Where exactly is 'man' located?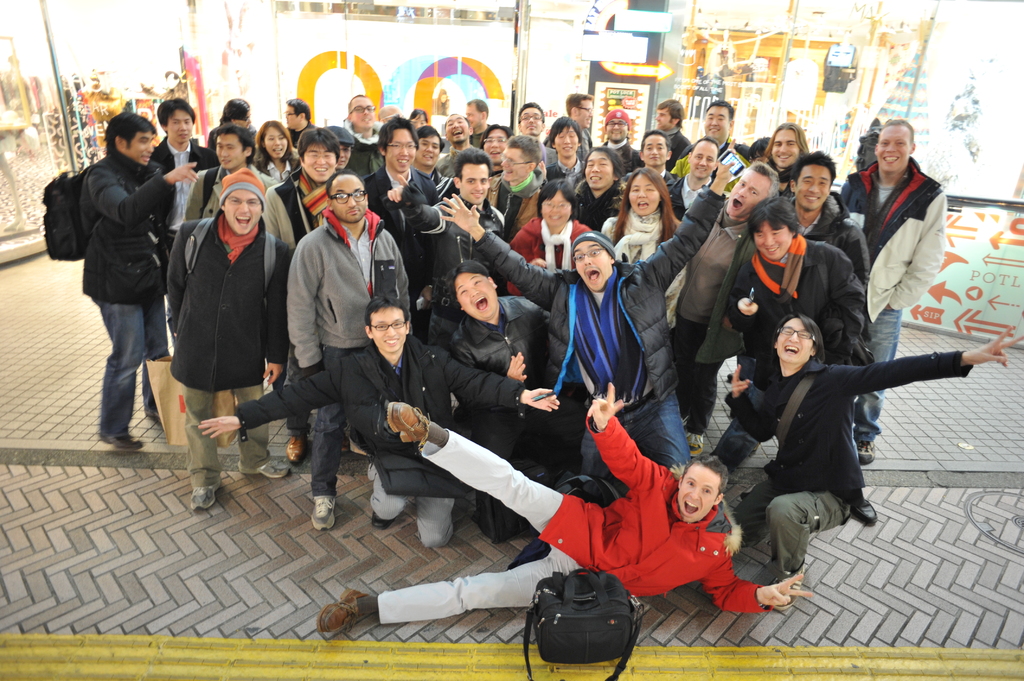
Its bounding box is [179,99,253,224].
